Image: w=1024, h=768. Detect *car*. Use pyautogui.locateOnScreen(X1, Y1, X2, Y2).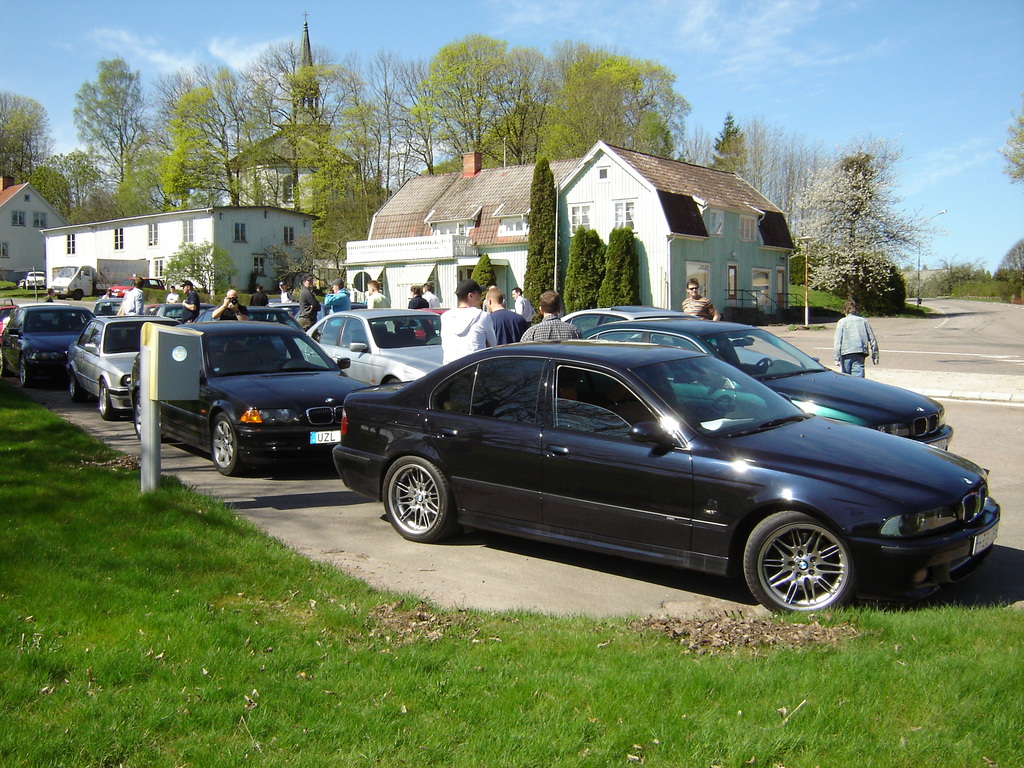
pyautogui.locateOnScreen(560, 296, 703, 338).
